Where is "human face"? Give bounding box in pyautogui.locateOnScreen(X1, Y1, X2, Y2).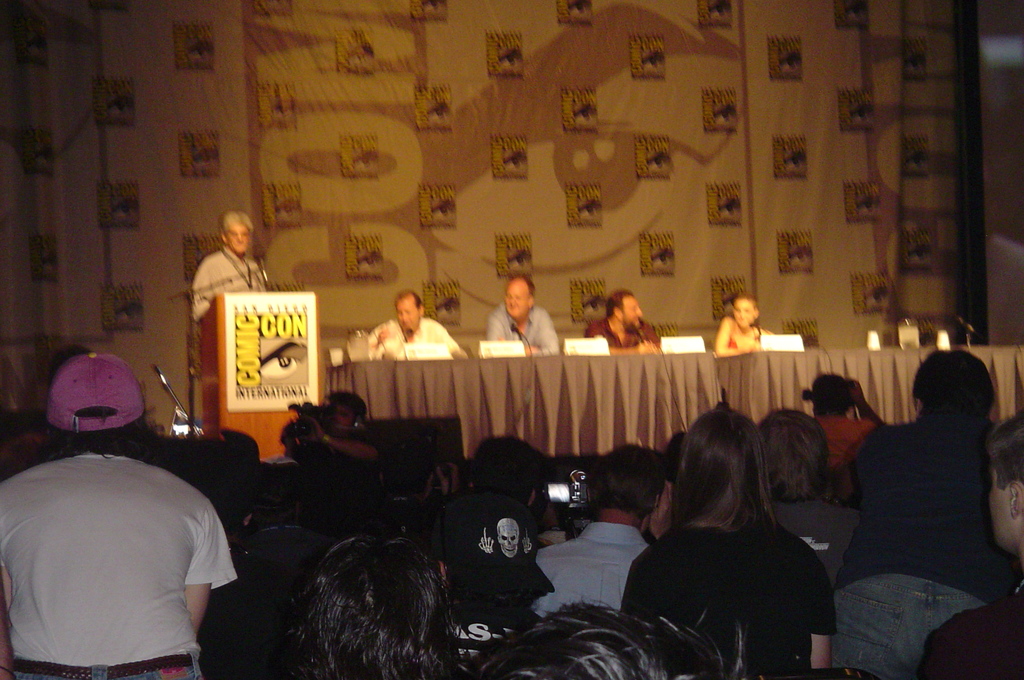
pyautogui.locateOnScreen(987, 462, 1009, 541).
